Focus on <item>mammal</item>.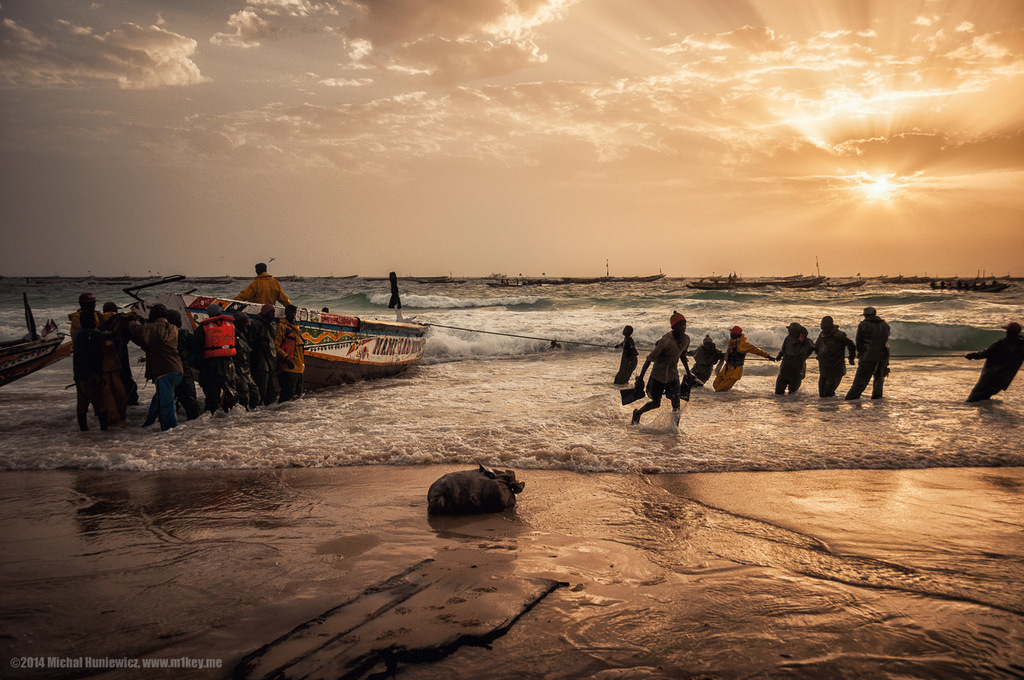
Focused at left=232, top=259, right=290, bottom=307.
